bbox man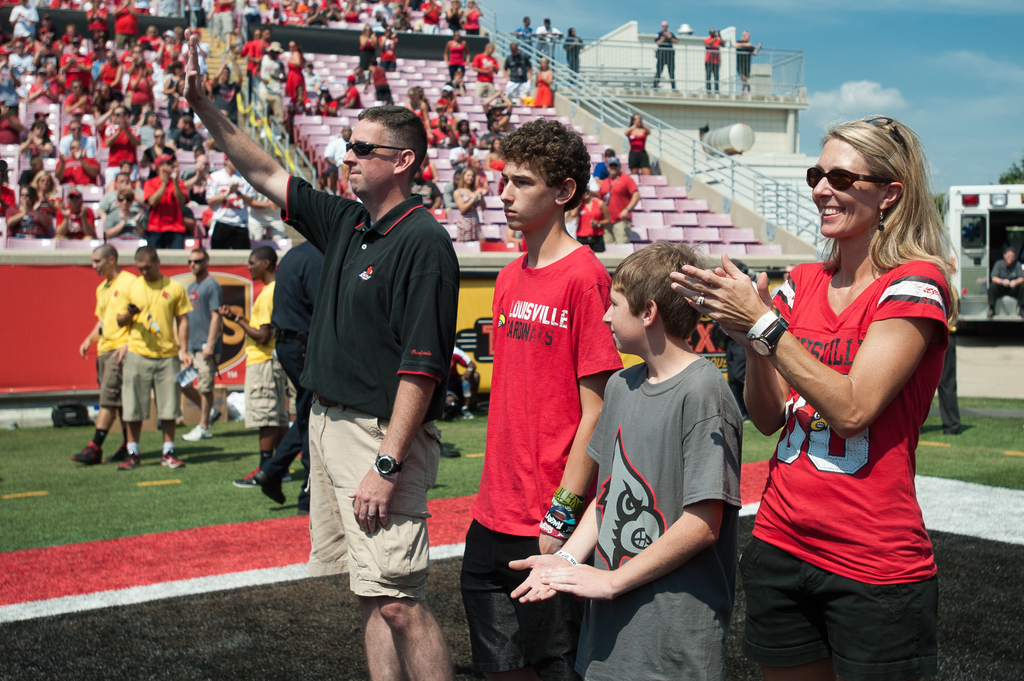
x1=68 y1=246 x2=132 y2=463
